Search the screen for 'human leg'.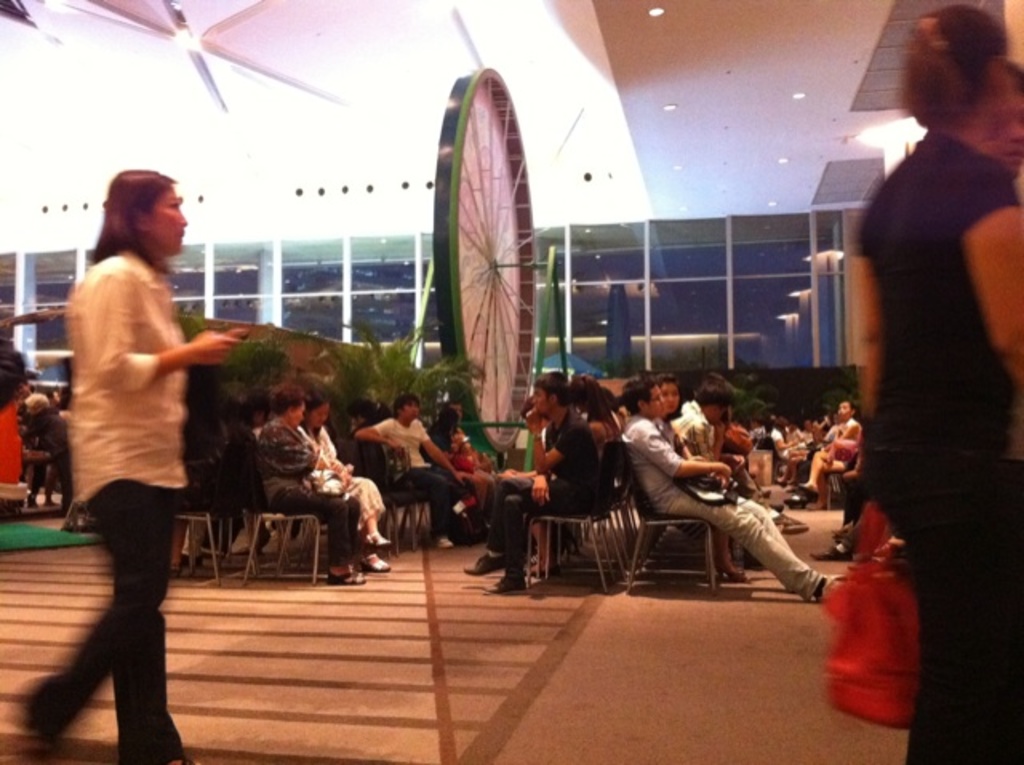
Found at left=656, top=491, right=854, bottom=599.
